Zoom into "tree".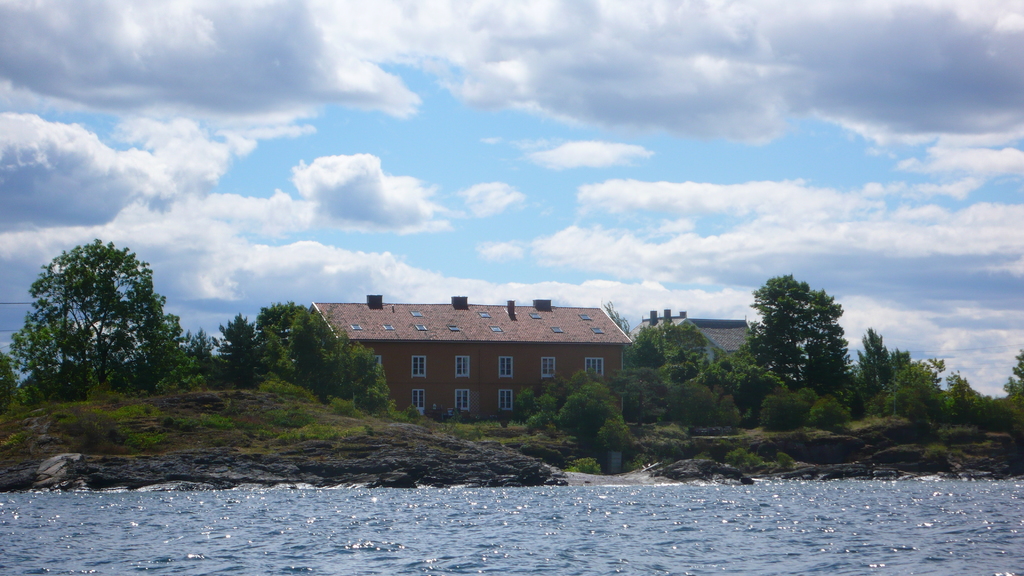
Zoom target: 865:363:950:424.
